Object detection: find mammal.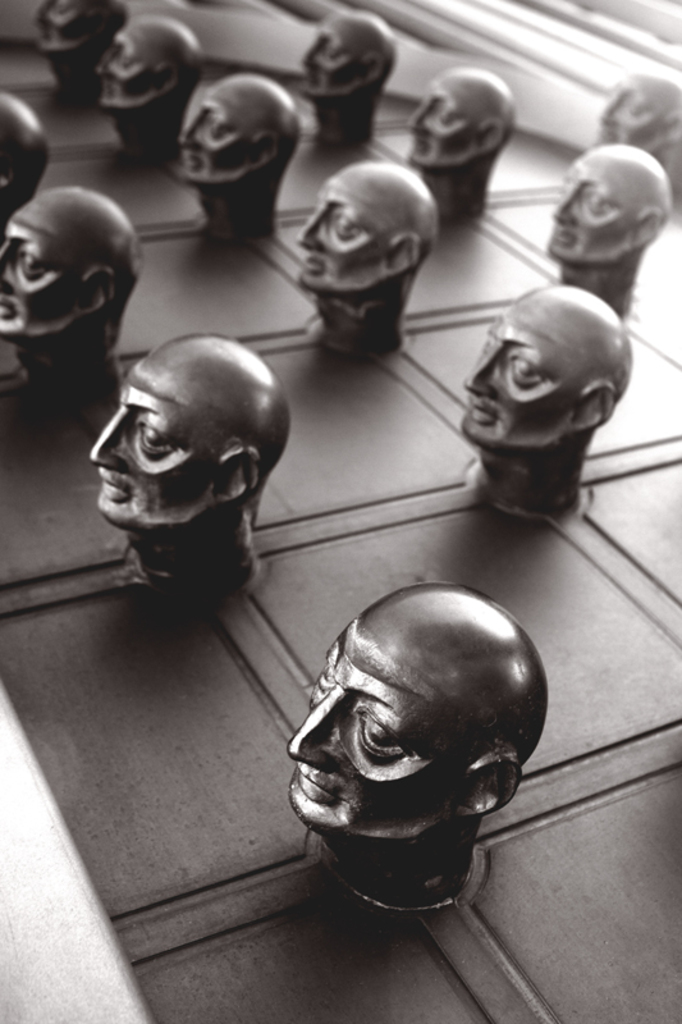
411/68/513/211.
